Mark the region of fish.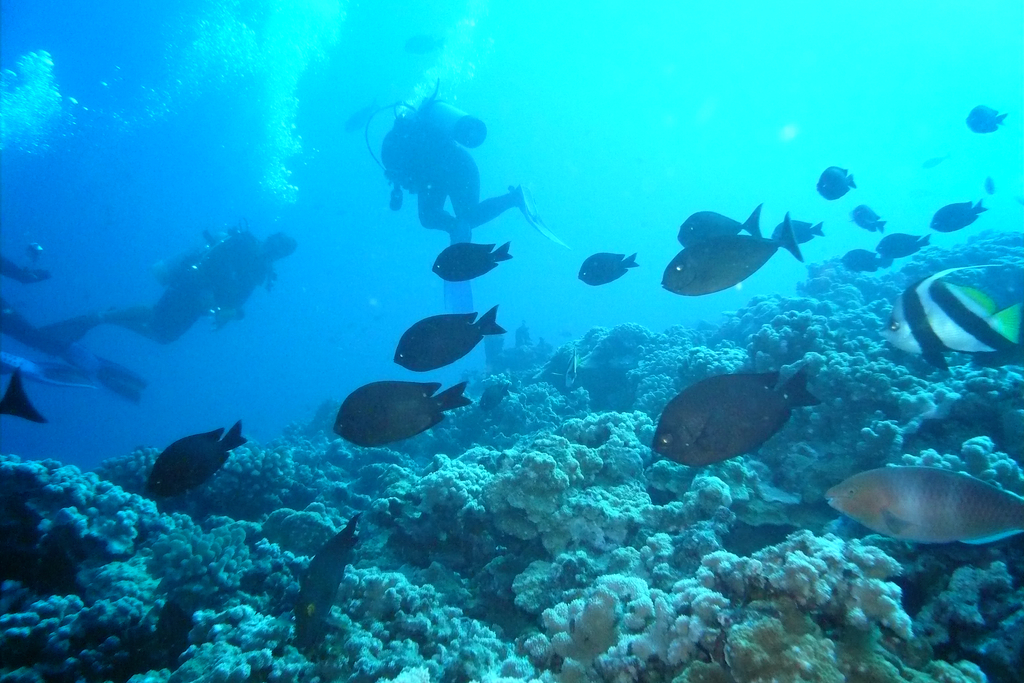
Region: {"left": 144, "top": 420, "right": 243, "bottom": 496}.
